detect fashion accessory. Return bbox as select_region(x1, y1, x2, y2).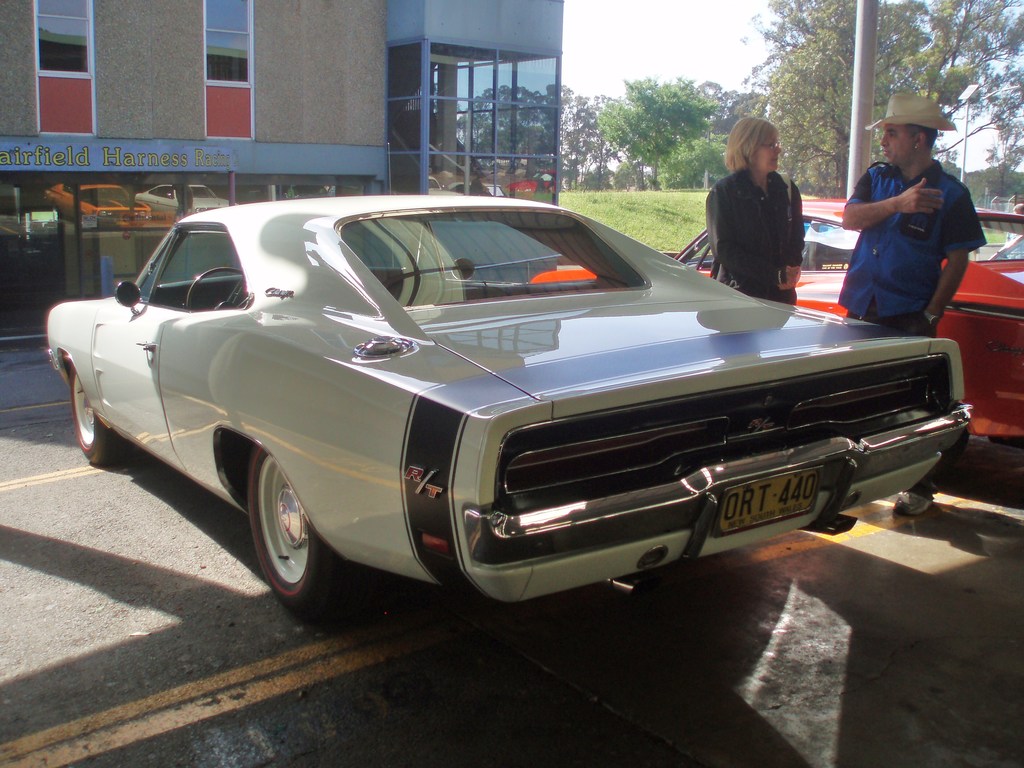
select_region(779, 172, 793, 240).
